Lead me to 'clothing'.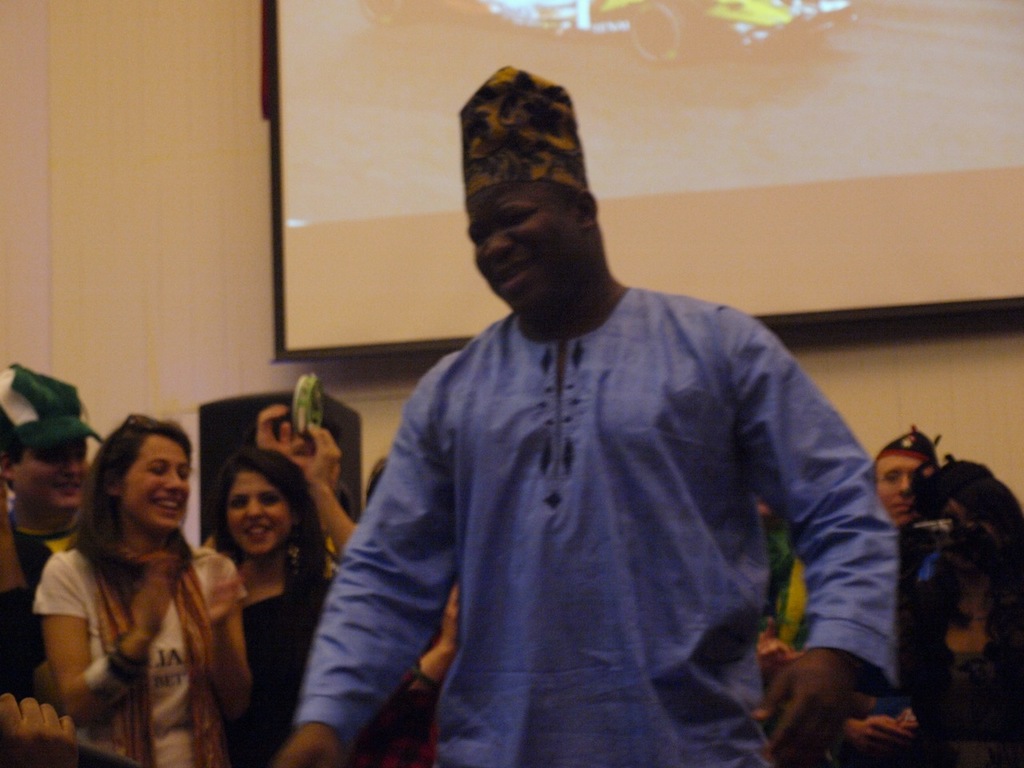
Lead to Rect(275, 154, 904, 762).
